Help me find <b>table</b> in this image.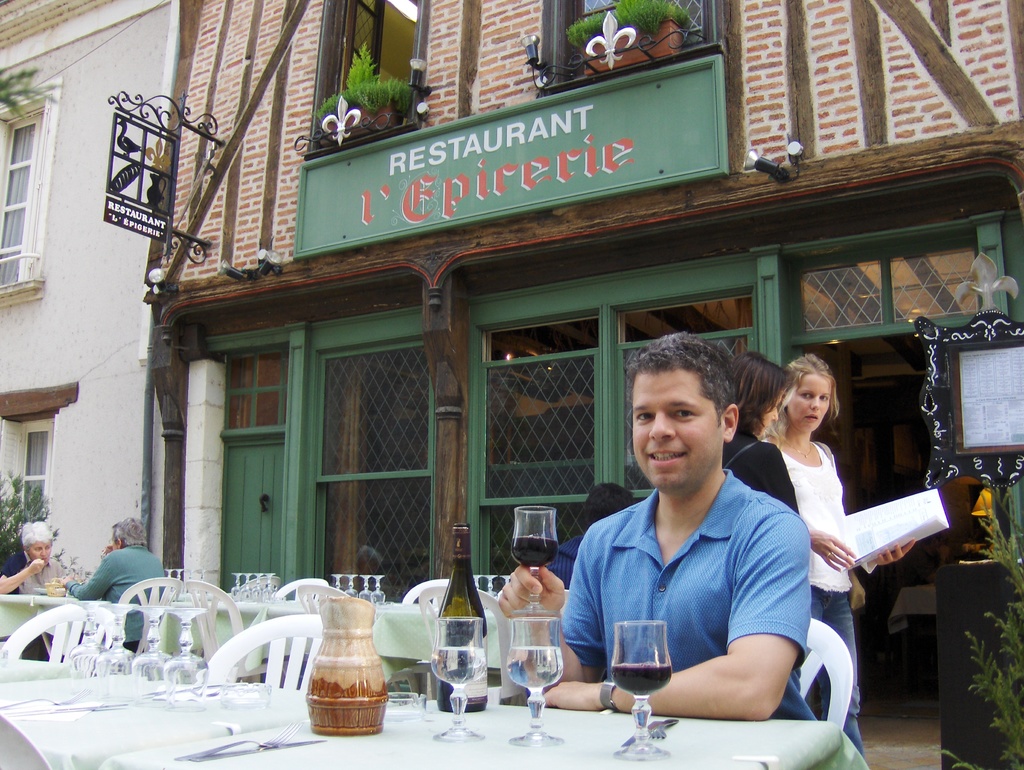
Found it: crop(109, 704, 874, 769).
